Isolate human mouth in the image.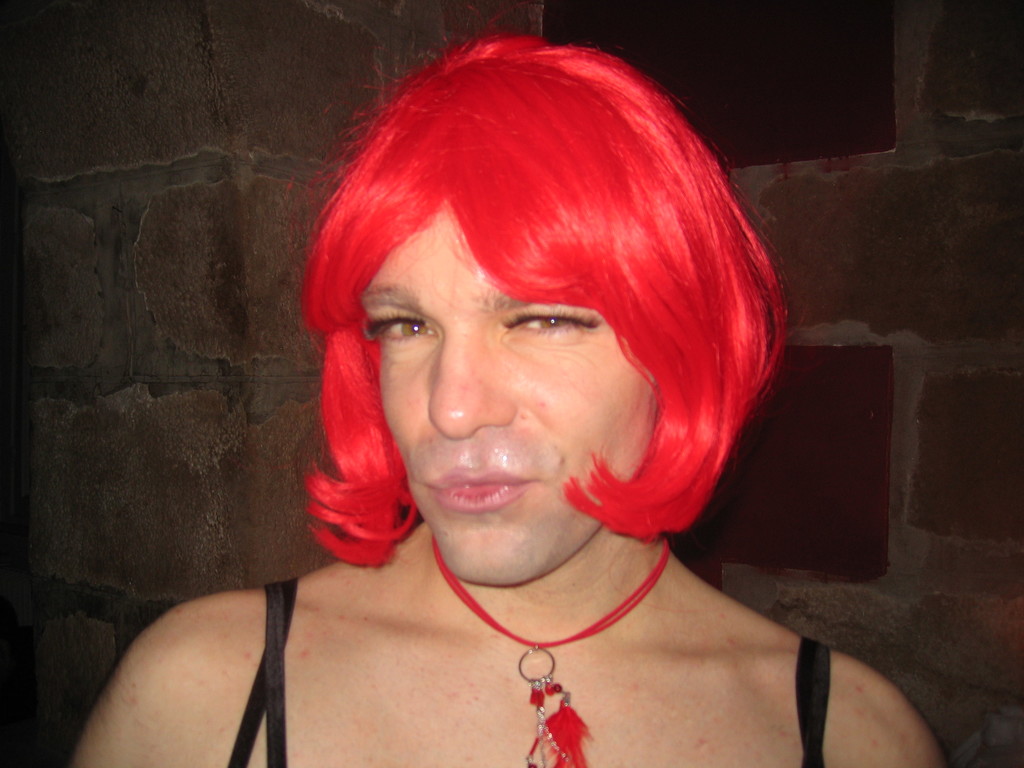
Isolated region: [421,463,565,532].
